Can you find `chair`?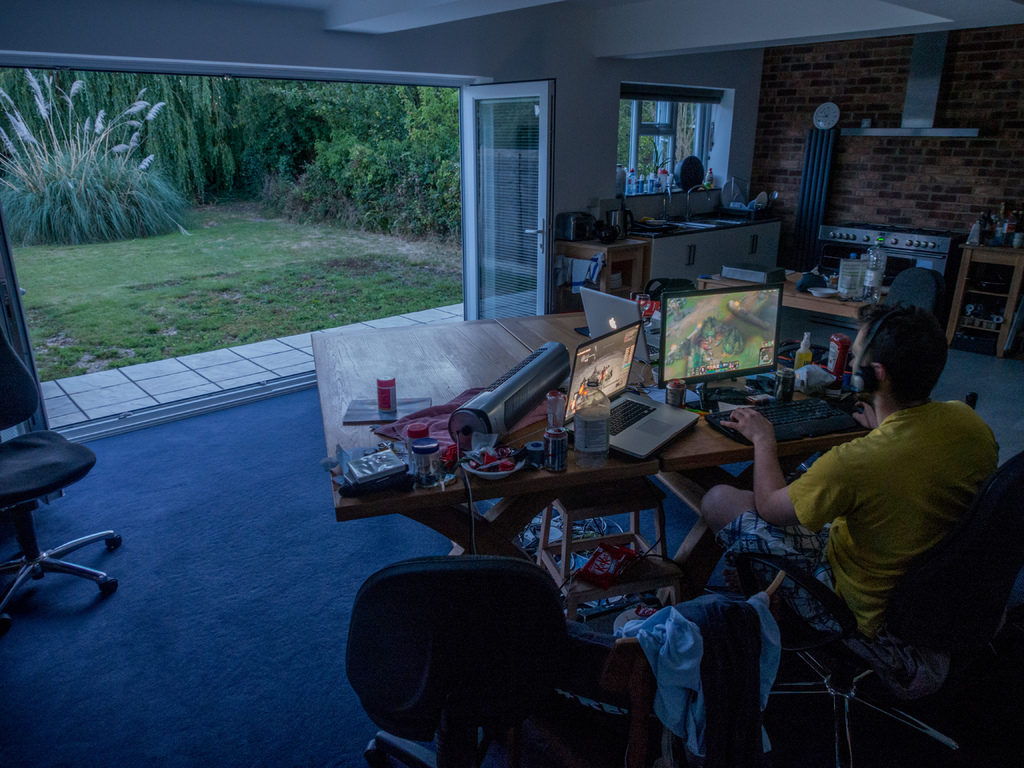
Yes, bounding box: 0:366:108:641.
